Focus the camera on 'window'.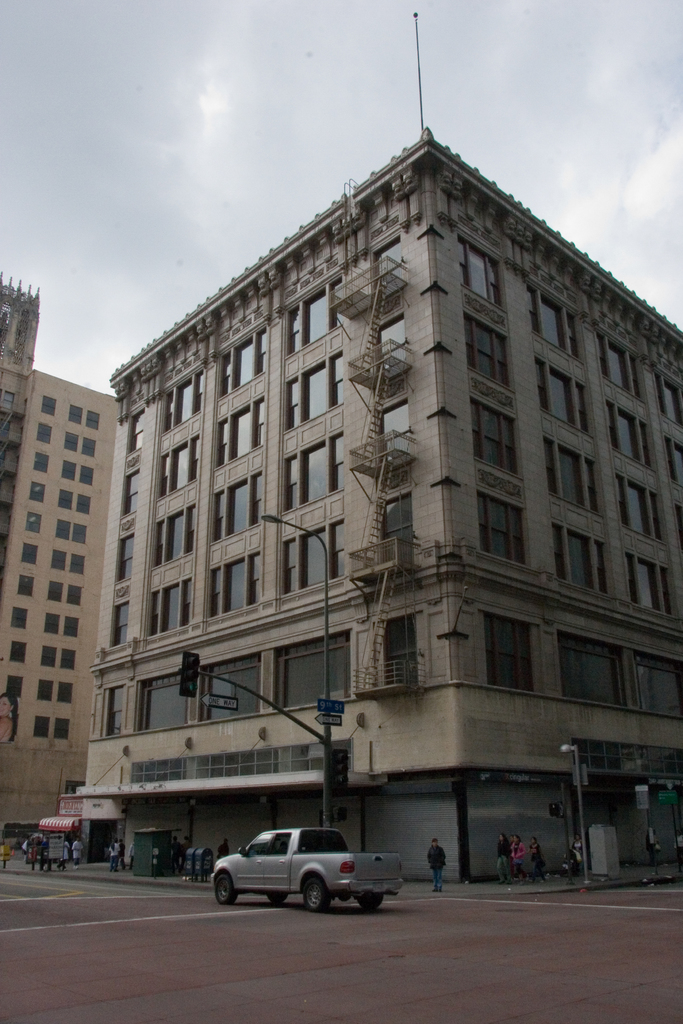
Focus region: 24, 719, 49, 738.
